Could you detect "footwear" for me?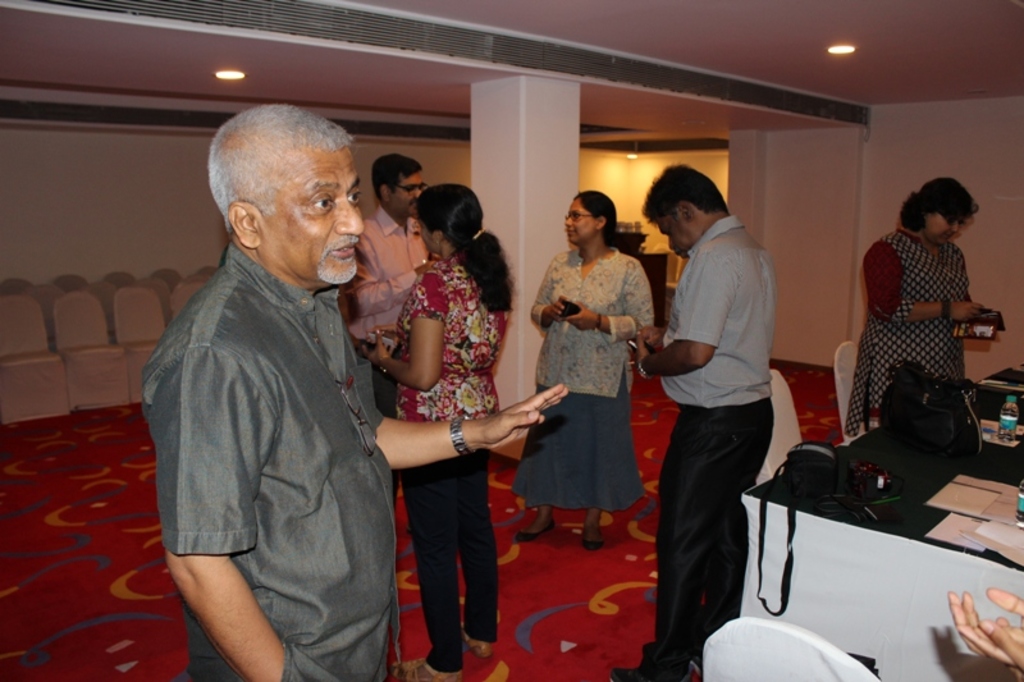
Detection result: 585, 527, 604, 550.
